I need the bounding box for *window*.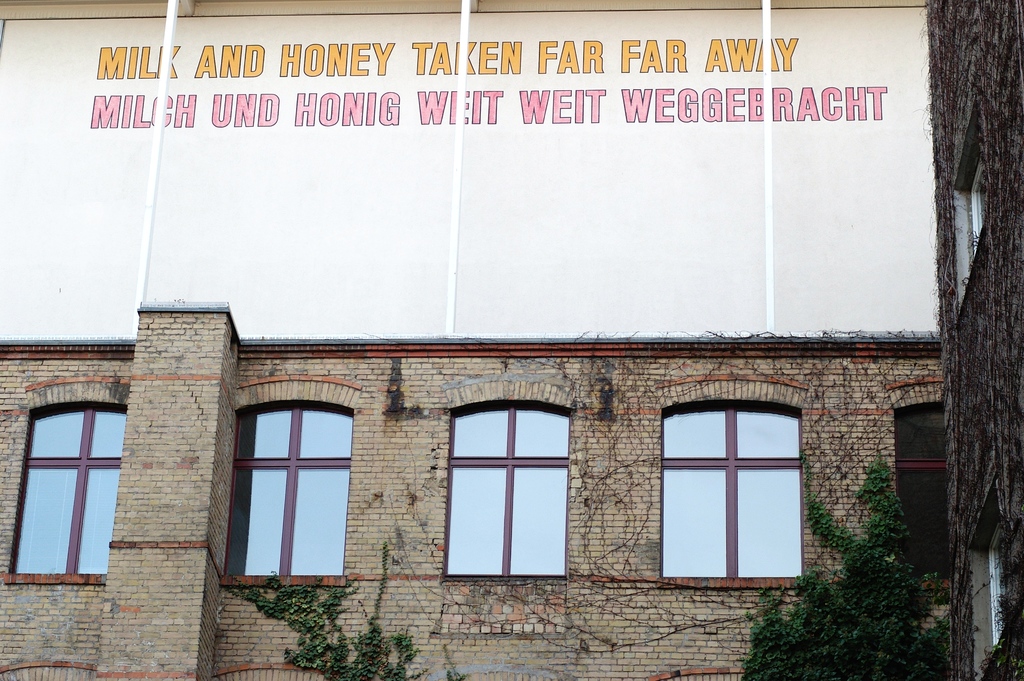
Here it is: x1=433, y1=369, x2=578, y2=579.
